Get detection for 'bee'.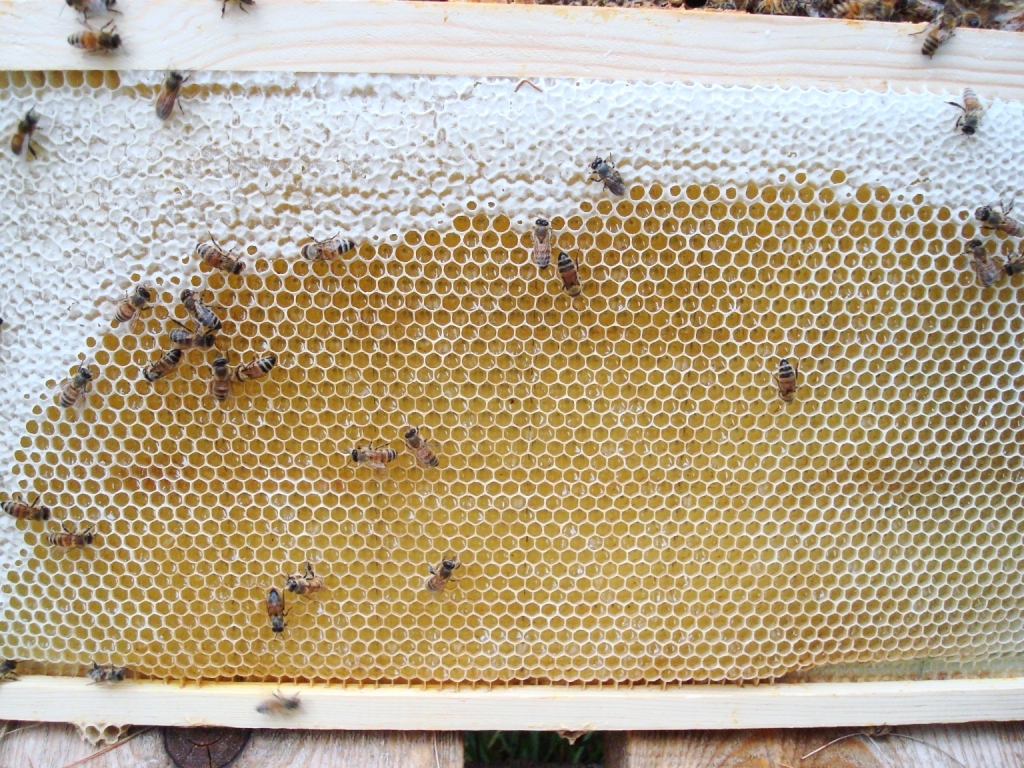
Detection: 559:245:584:293.
